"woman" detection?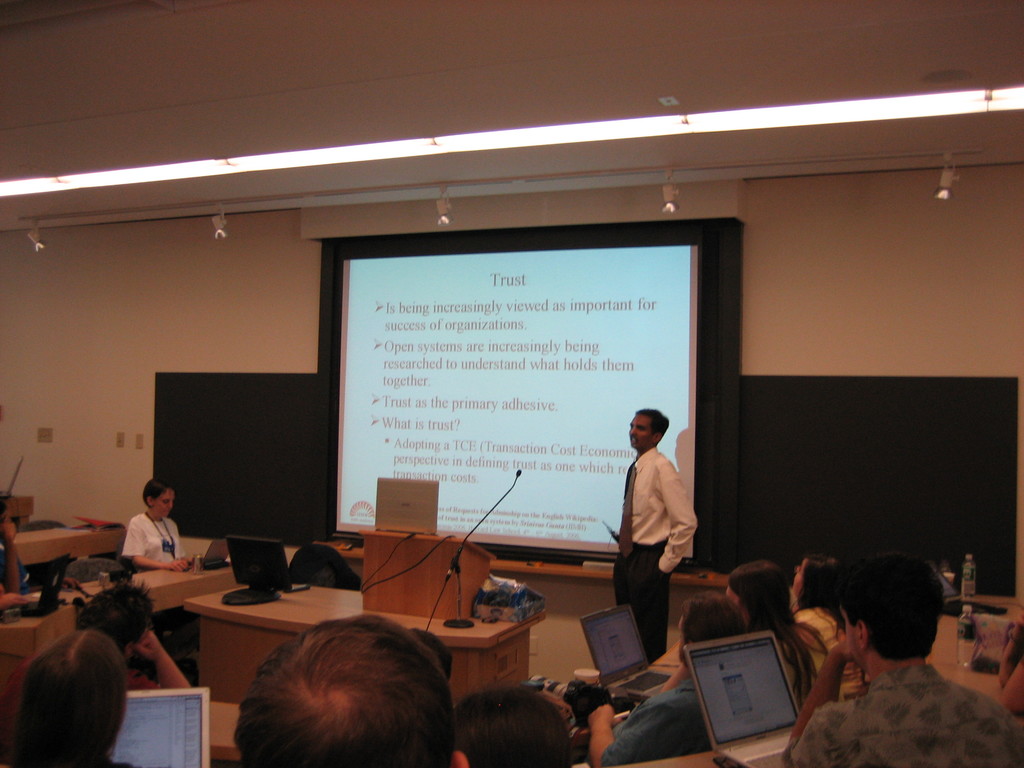
(x1=121, y1=474, x2=188, y2=572)
